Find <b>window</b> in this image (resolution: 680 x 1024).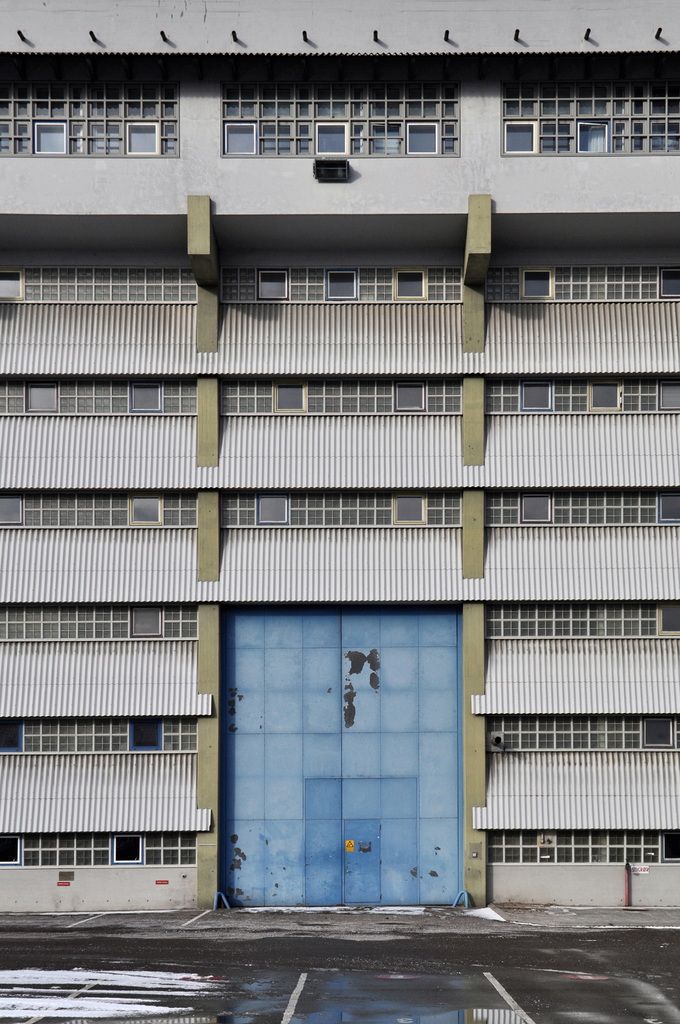
(x1=0, y1=600, x2=200, y2=643).
